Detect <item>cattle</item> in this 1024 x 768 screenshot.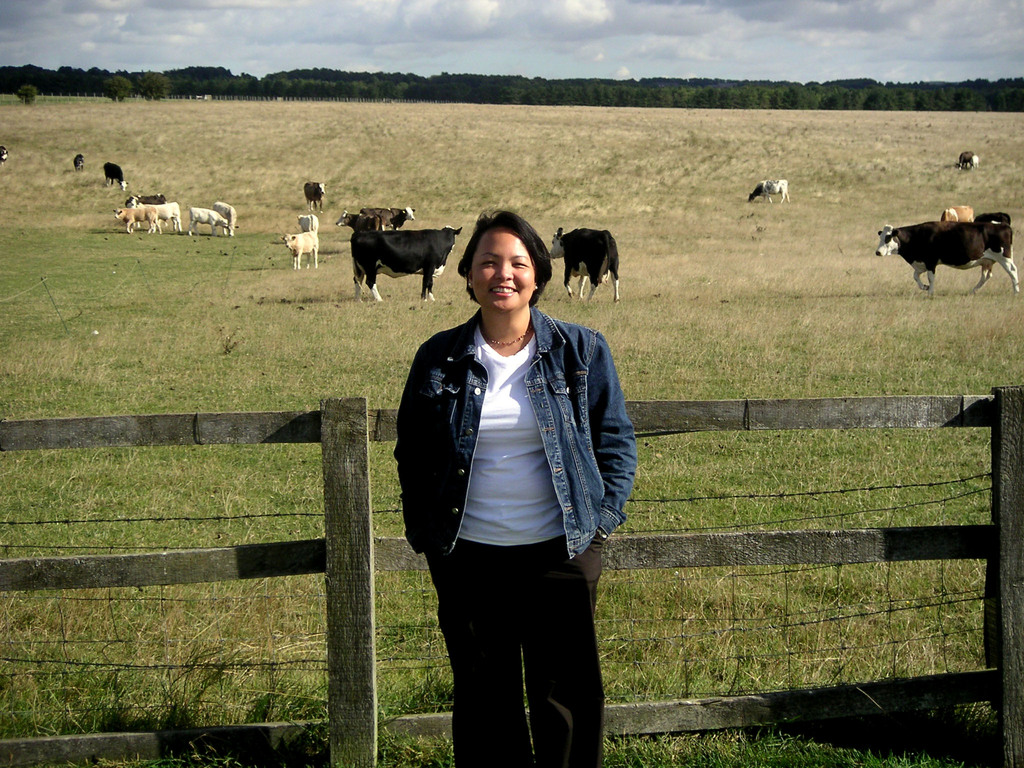
Detection: l=299, t=216, r=320, b=233.
